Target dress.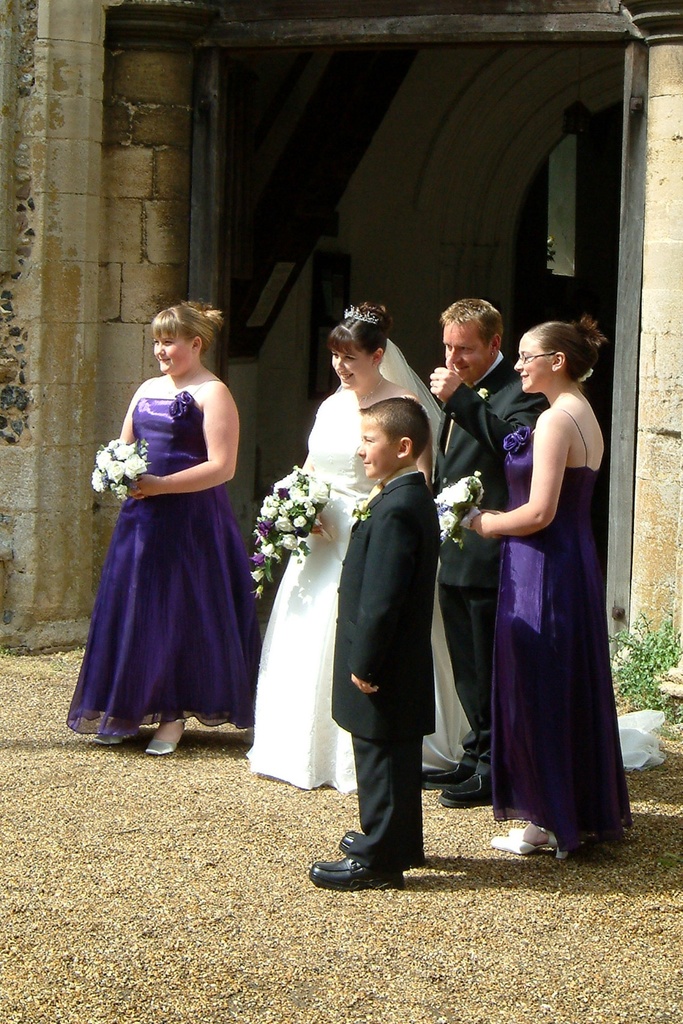
Target region: 255/420/474/795.
